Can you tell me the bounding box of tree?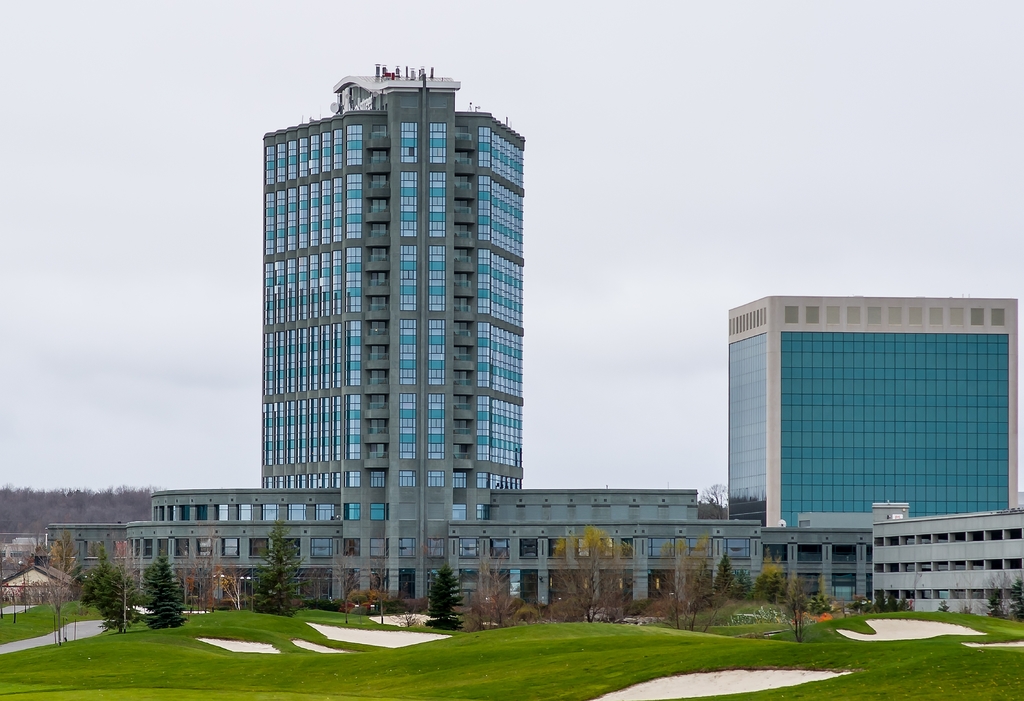
select_region(147, 554, 189, 629).
